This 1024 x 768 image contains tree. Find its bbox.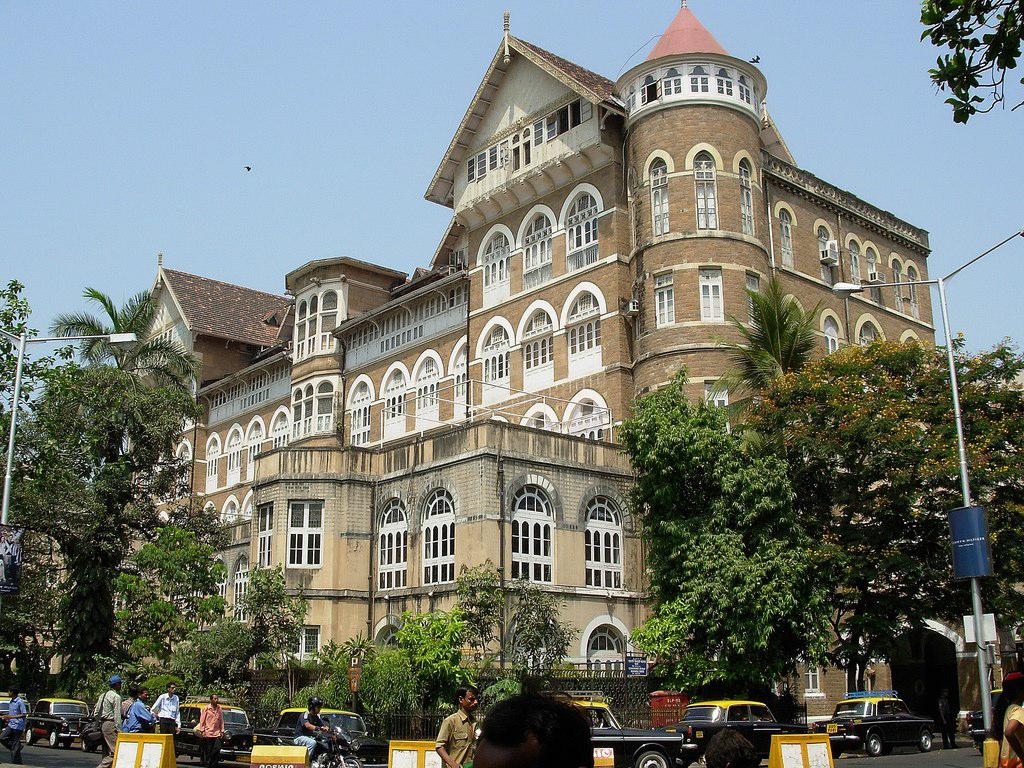
<box>755,331,1023,701</box>.
